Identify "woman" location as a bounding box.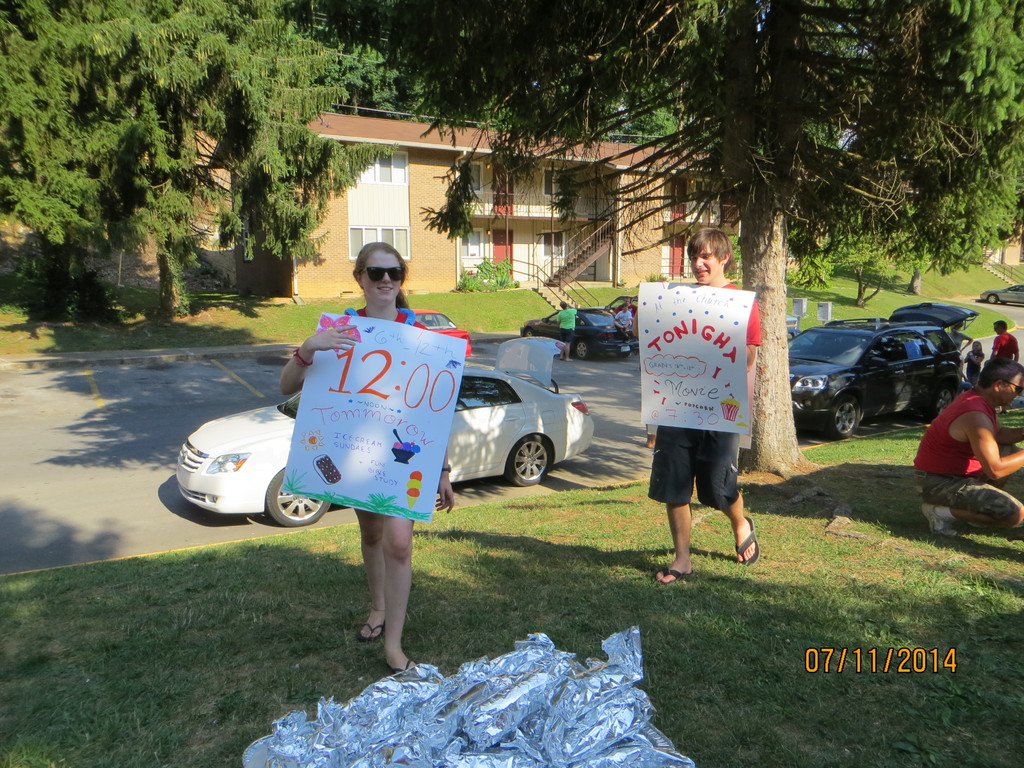
(left=279, top=241, right=455, bottom=671).
